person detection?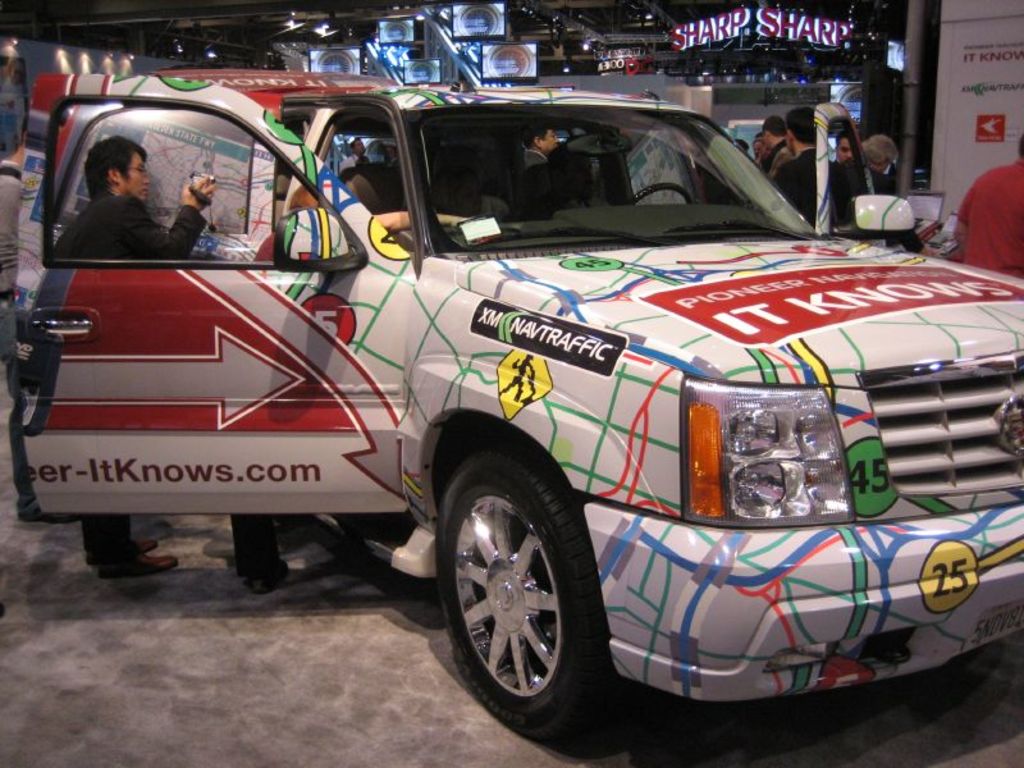
x1=740, y1=116, x2=776, y2=170
